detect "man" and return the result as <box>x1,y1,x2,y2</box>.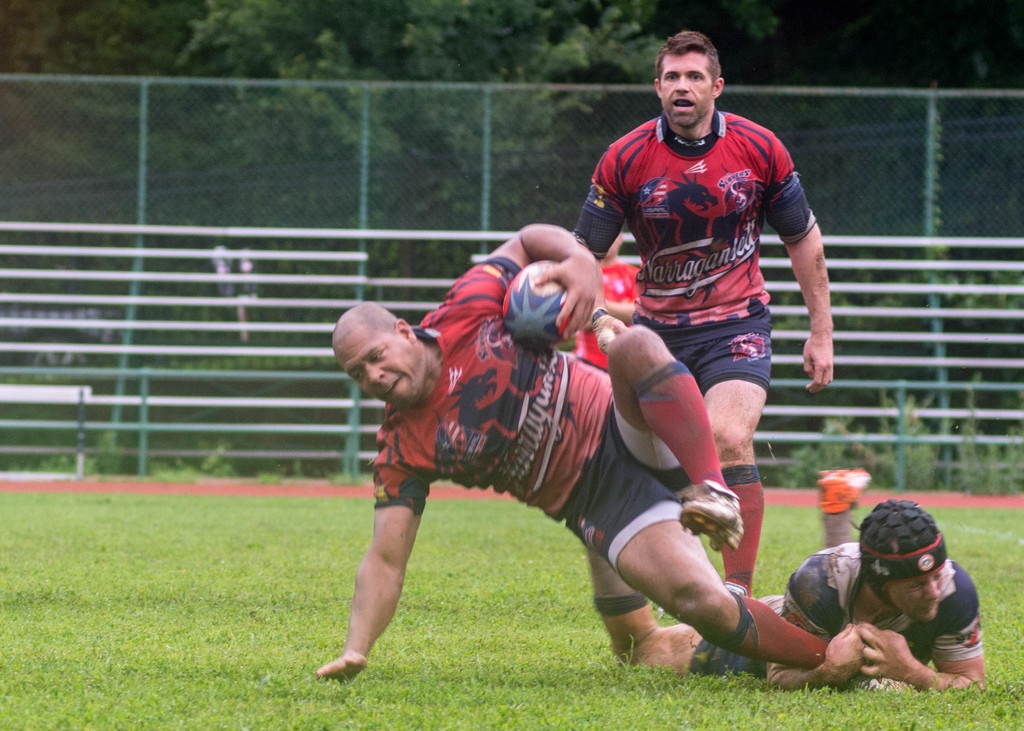
<box>582,459,996,702</box>.
